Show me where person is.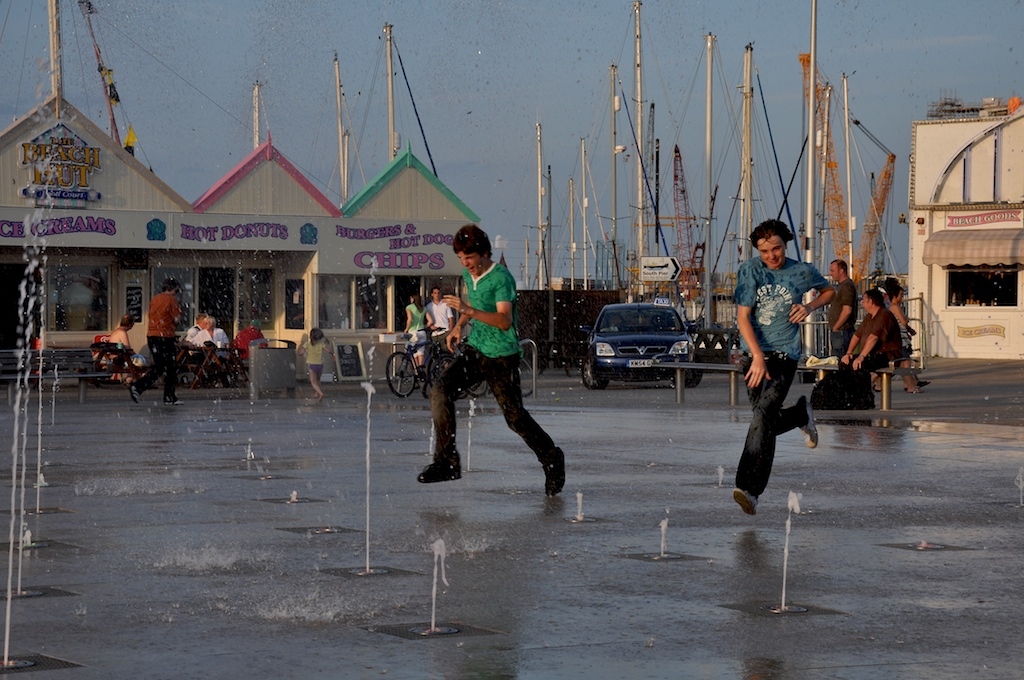
person is at bbox(824, 262, 860, 389).
